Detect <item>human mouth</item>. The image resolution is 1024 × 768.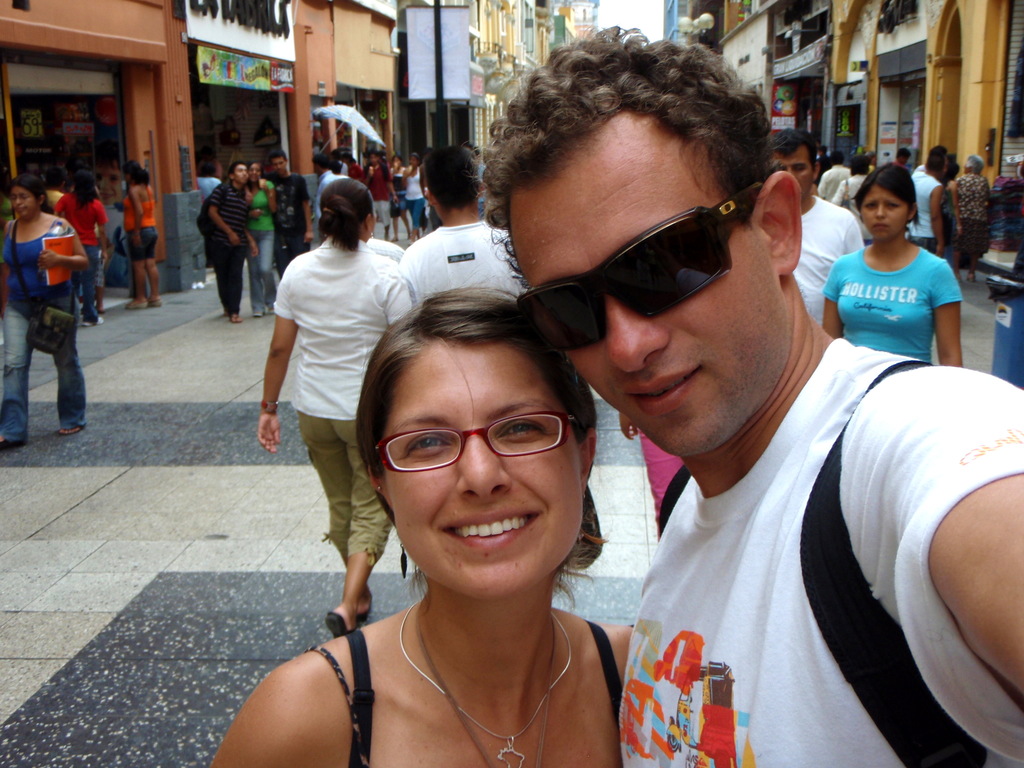
Rect(627, 366, 703, 420).
